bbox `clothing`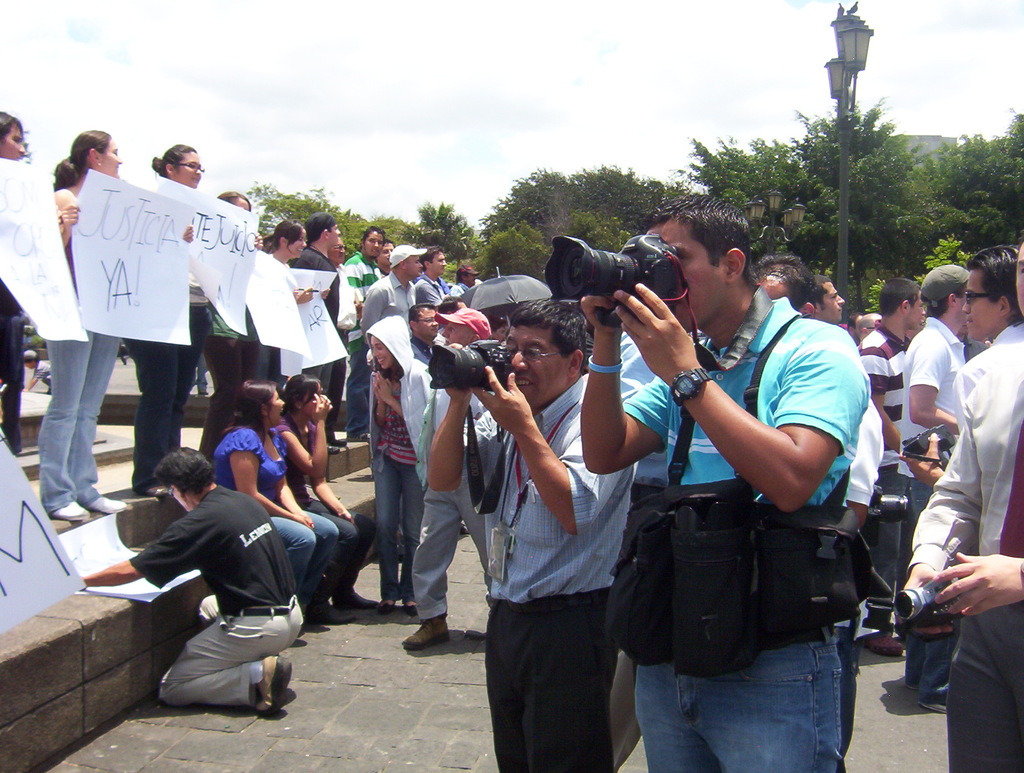
bbox=(369, 316, 1023, 772)
